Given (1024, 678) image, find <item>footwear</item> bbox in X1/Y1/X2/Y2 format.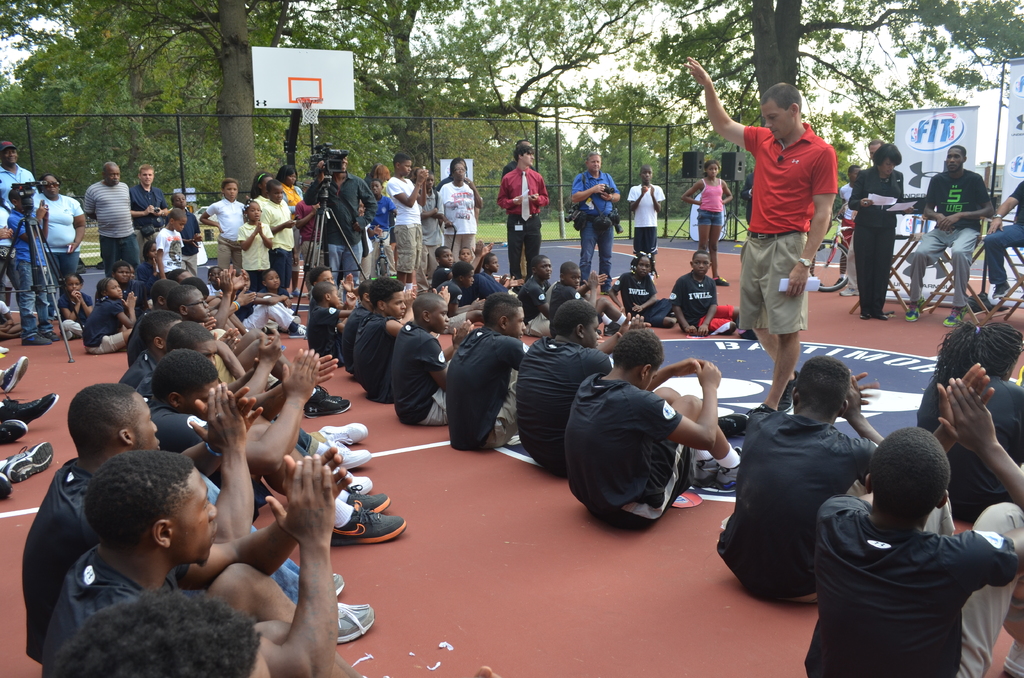
721/446/740/490.
